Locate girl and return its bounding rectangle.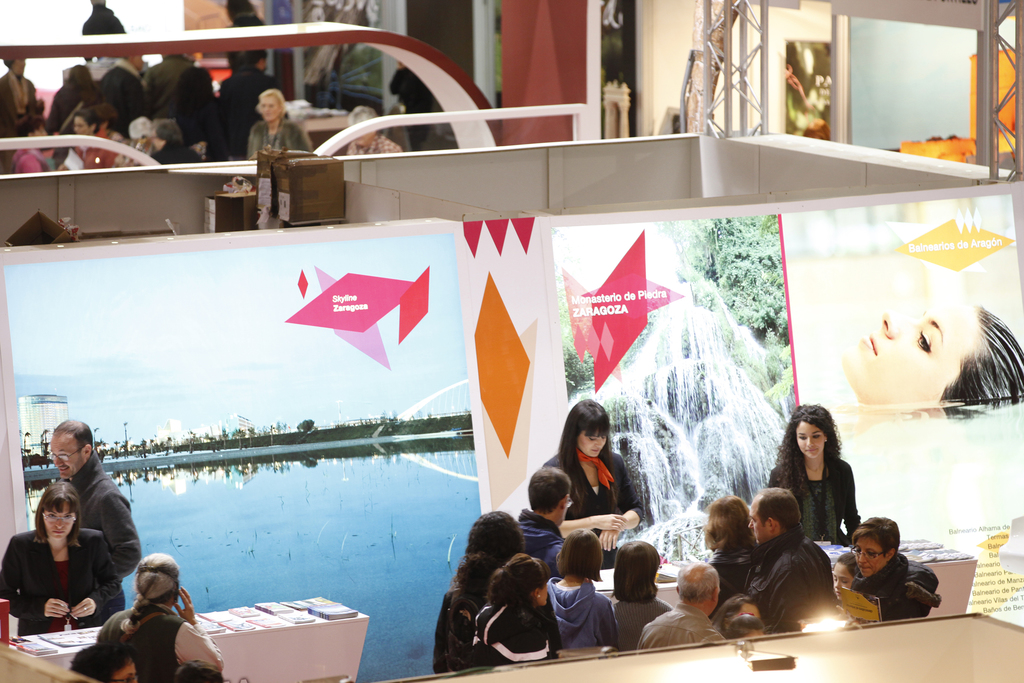
detection(709, 491, 764, 616).
